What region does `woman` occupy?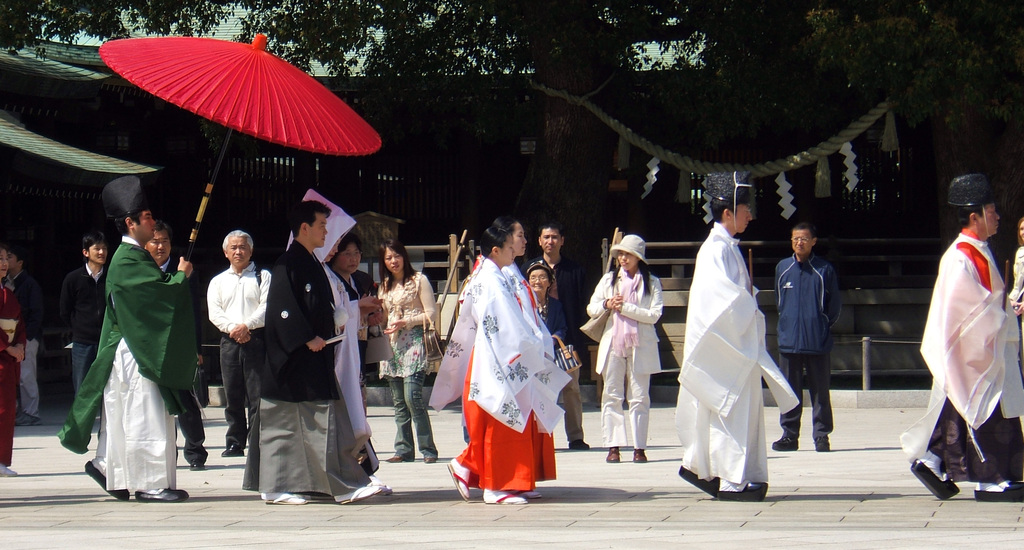
box(0, 245, 30, 482).
